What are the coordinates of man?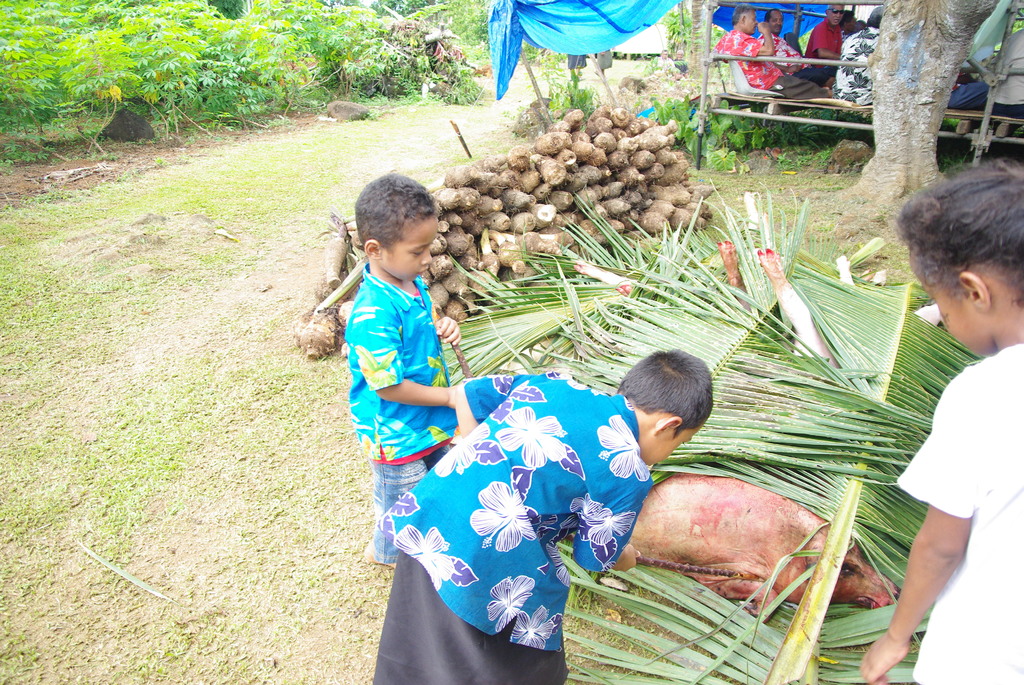
crop(758, 11, 829, 88).
